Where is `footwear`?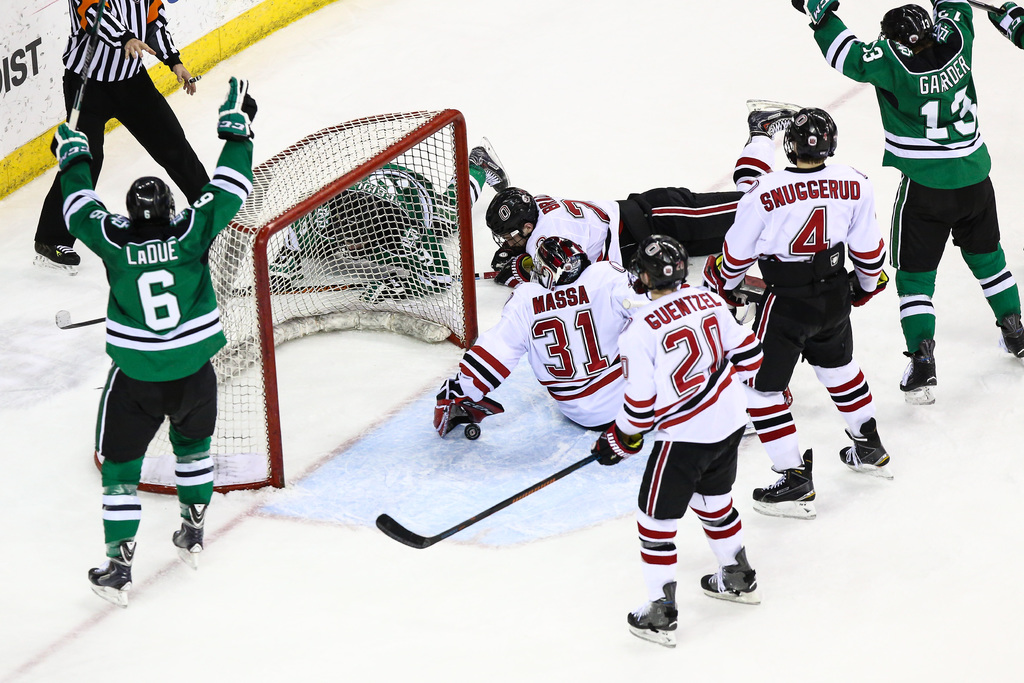
{"left": 692, "top": 553, "right": 758, "bottom": 602}.
